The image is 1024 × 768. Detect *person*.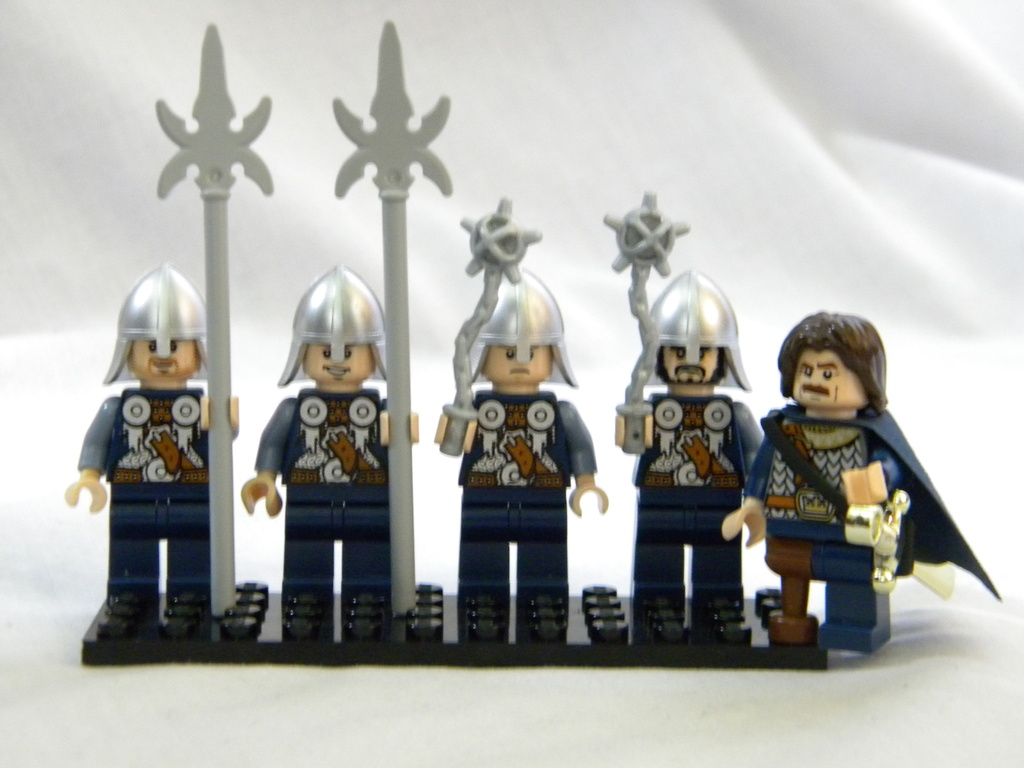
Detection: pyautogui.locateOnScreen(70, 266, 242, 625).
